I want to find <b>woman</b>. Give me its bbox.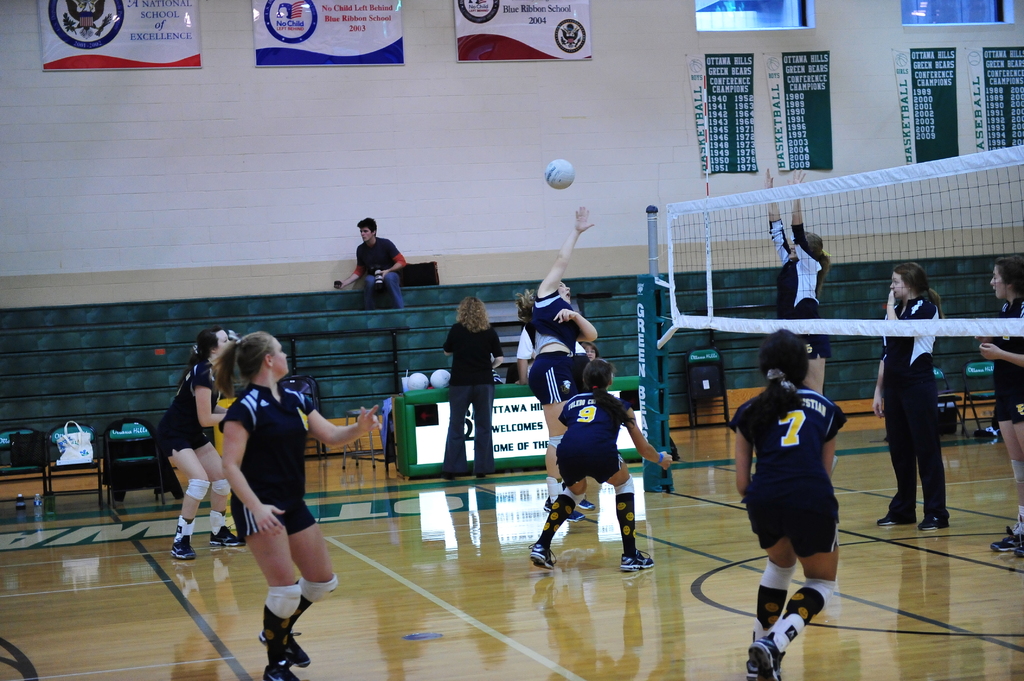
x1=148 y1=324 x2=243 y2=569.
